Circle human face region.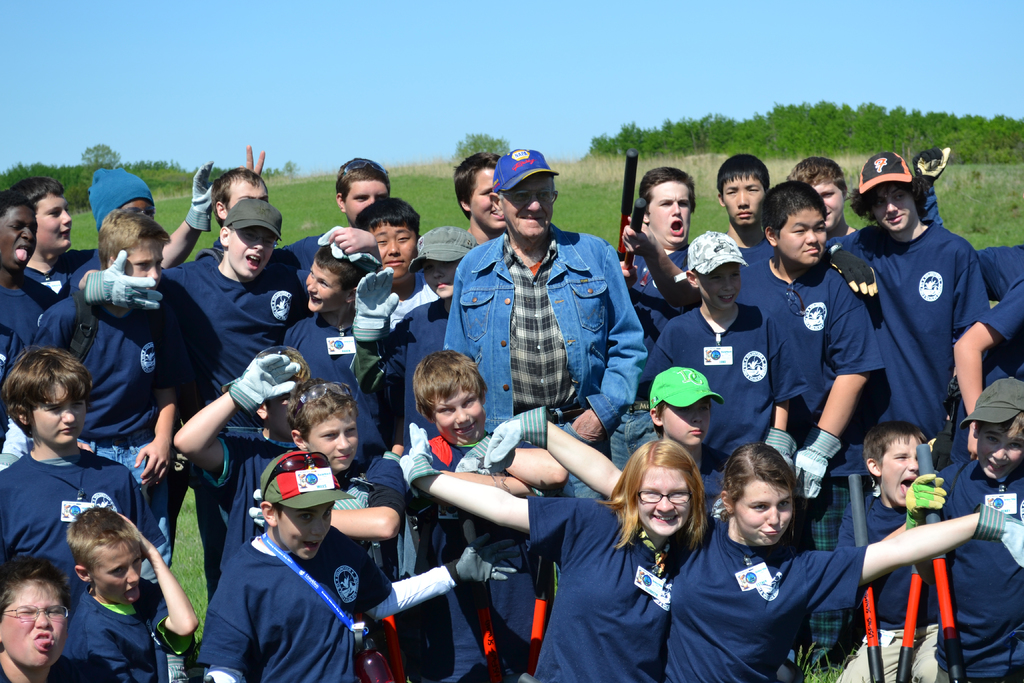
Region: bbox=[278, 503, 335, 560].
